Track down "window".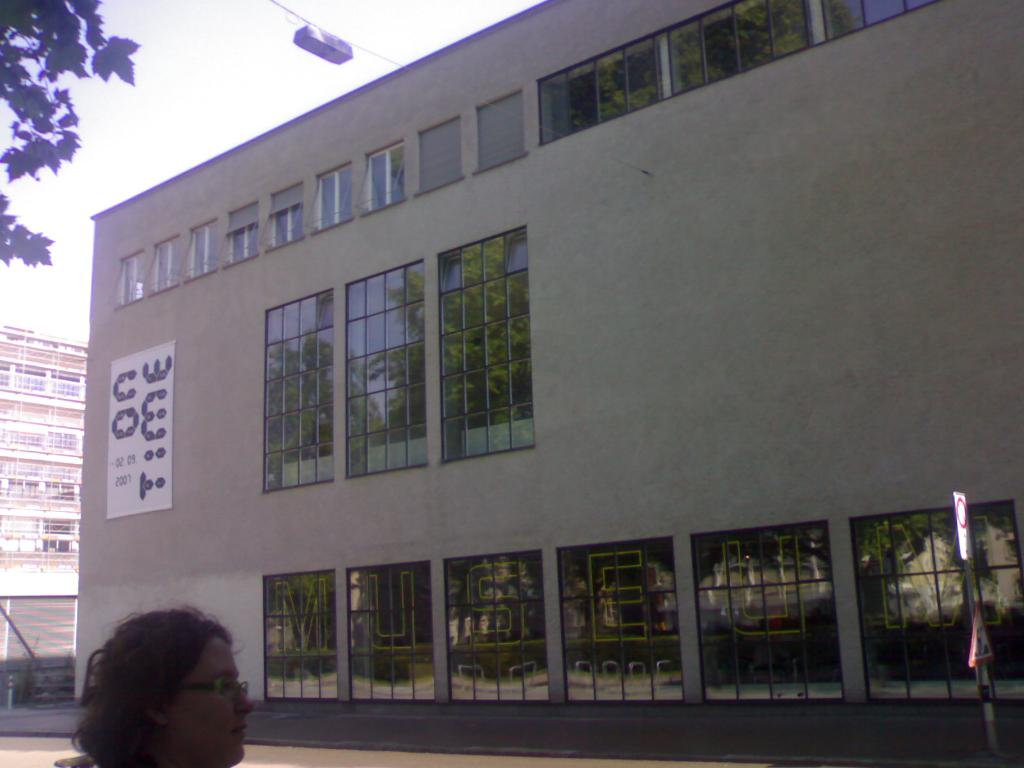
Tracked to 689,520,847,701.
